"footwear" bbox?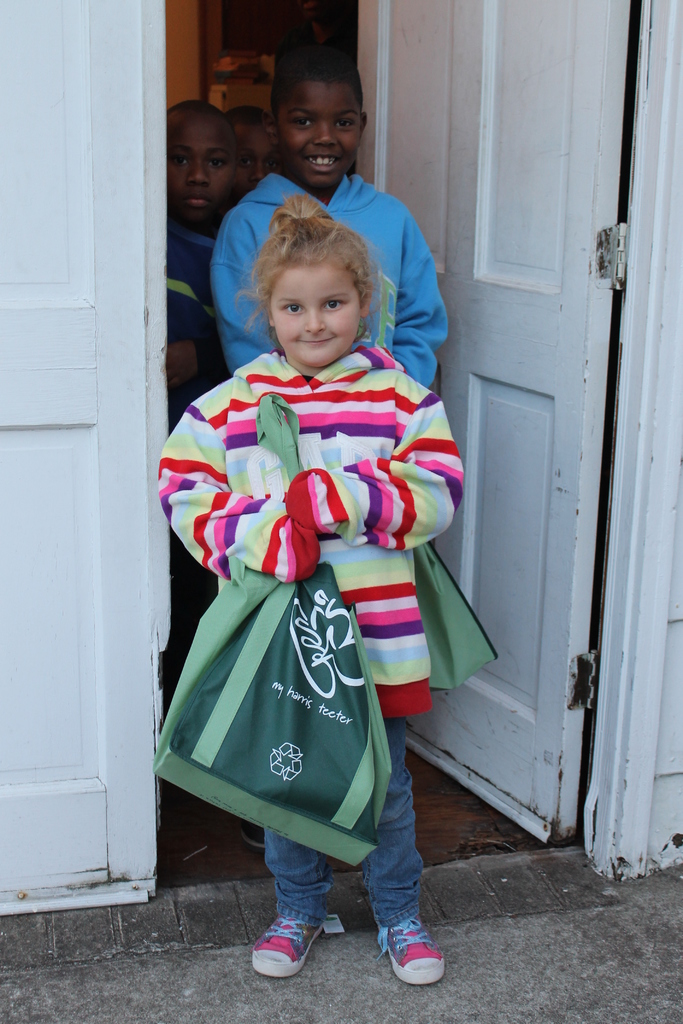
{"x1": 241, "y1": 826, "x2": 265, "y2": 856}
